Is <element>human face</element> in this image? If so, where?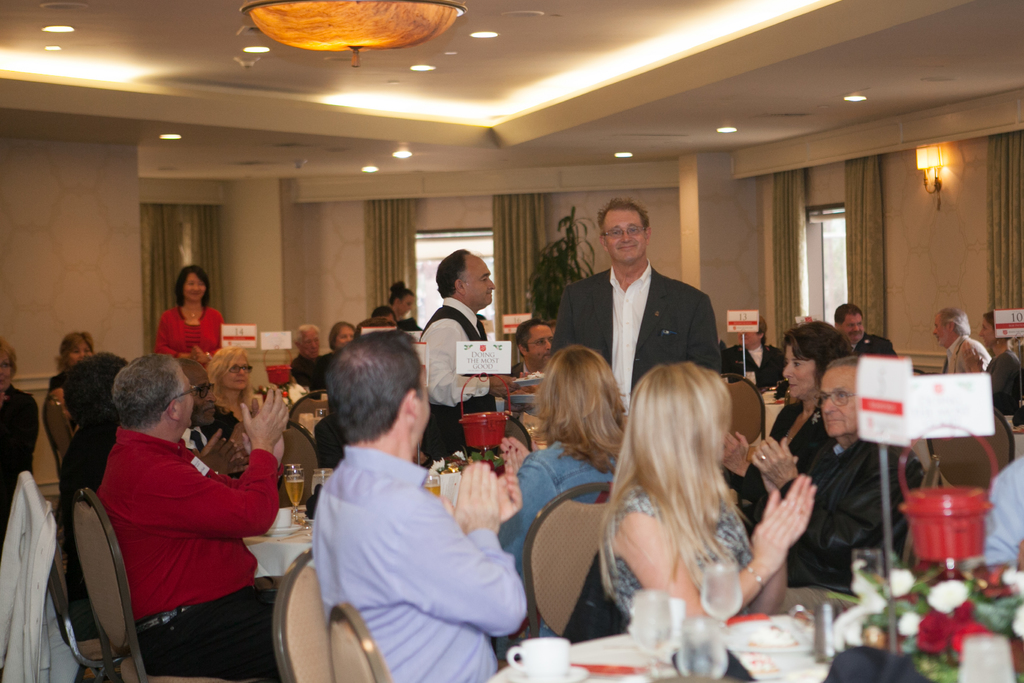
Yes, at detection(304, 328, 320, 358).
